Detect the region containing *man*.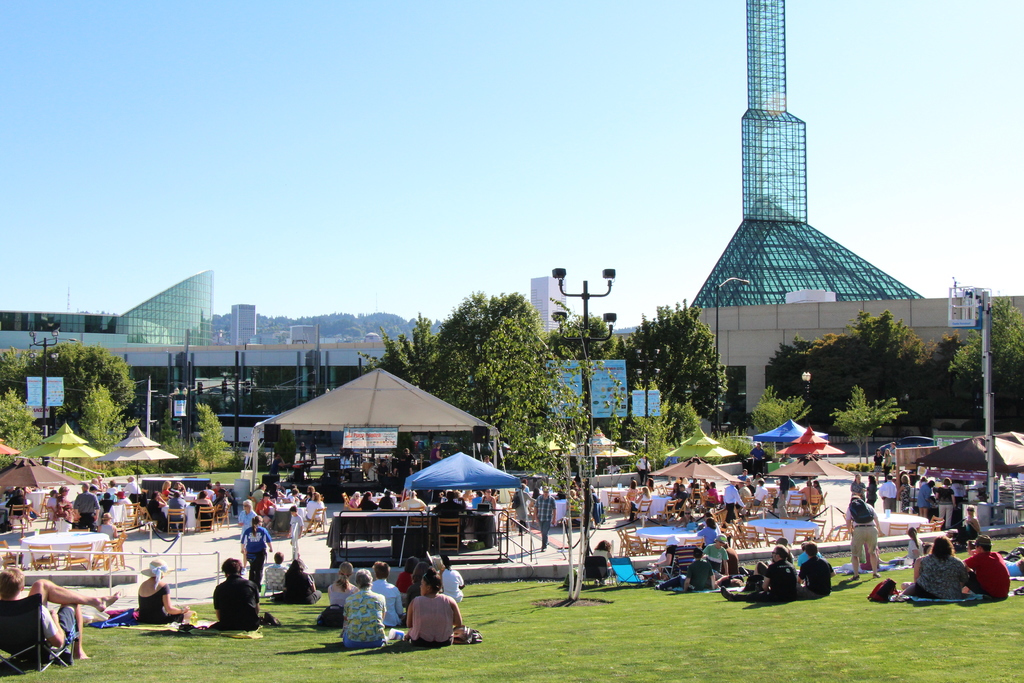
detection(0, 563, 120, 659).
